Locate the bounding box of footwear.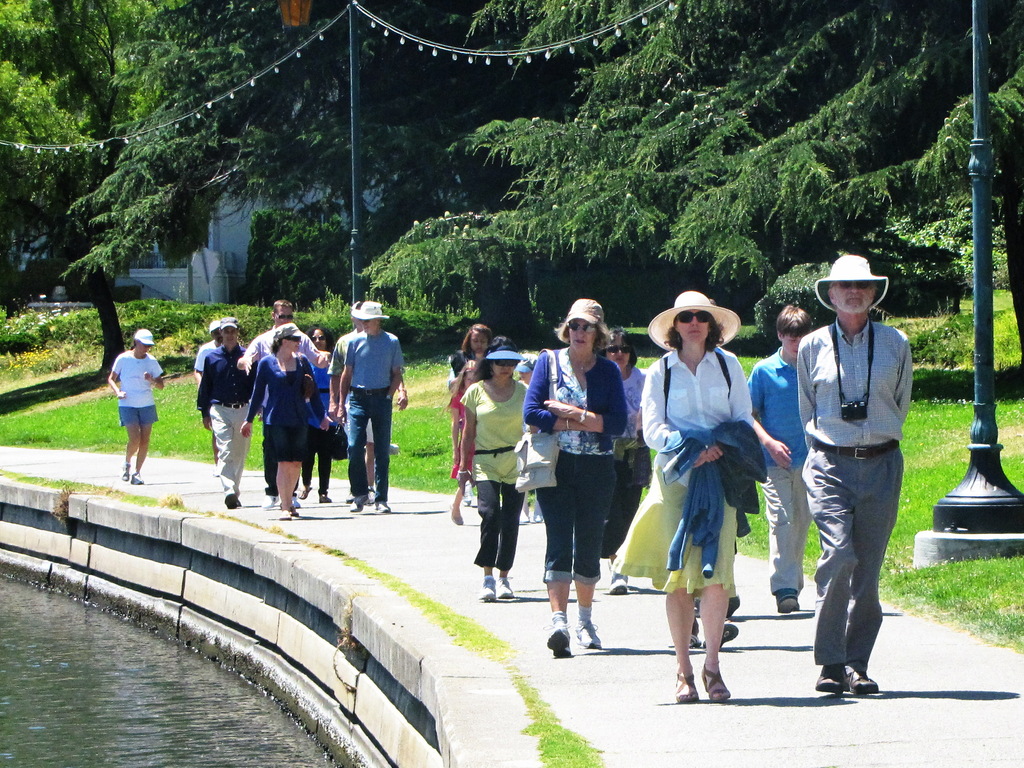
Bounding box: crop(444, 504, 461, 524).
